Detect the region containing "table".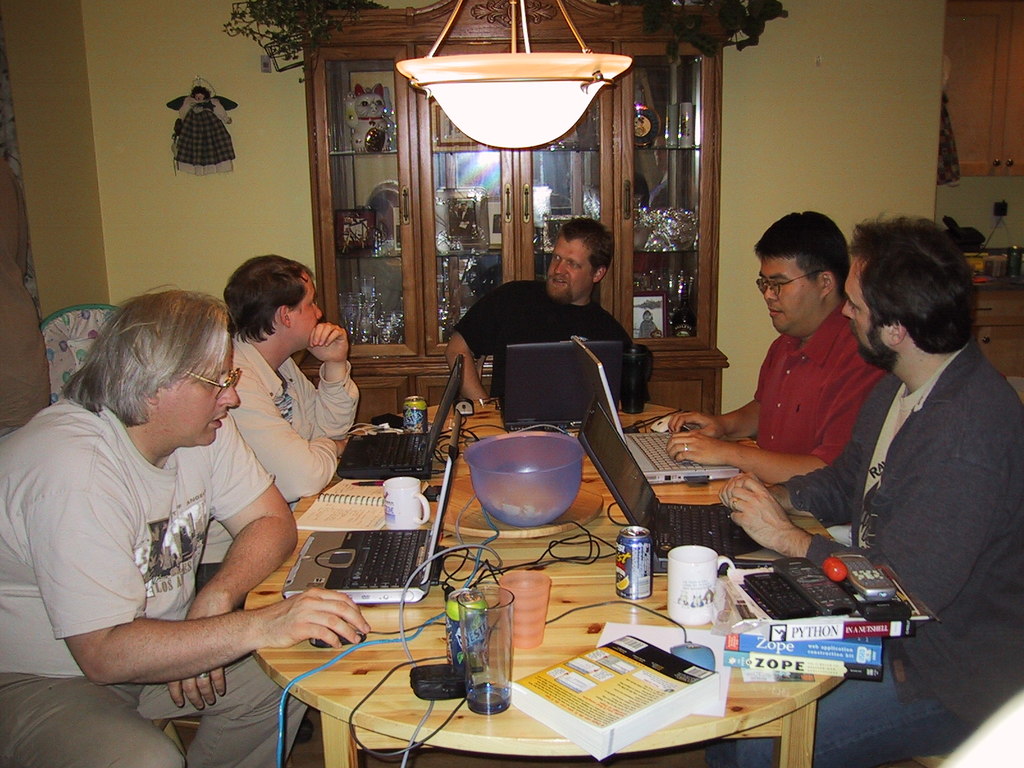
bbox(242, 388, 846, 767).
